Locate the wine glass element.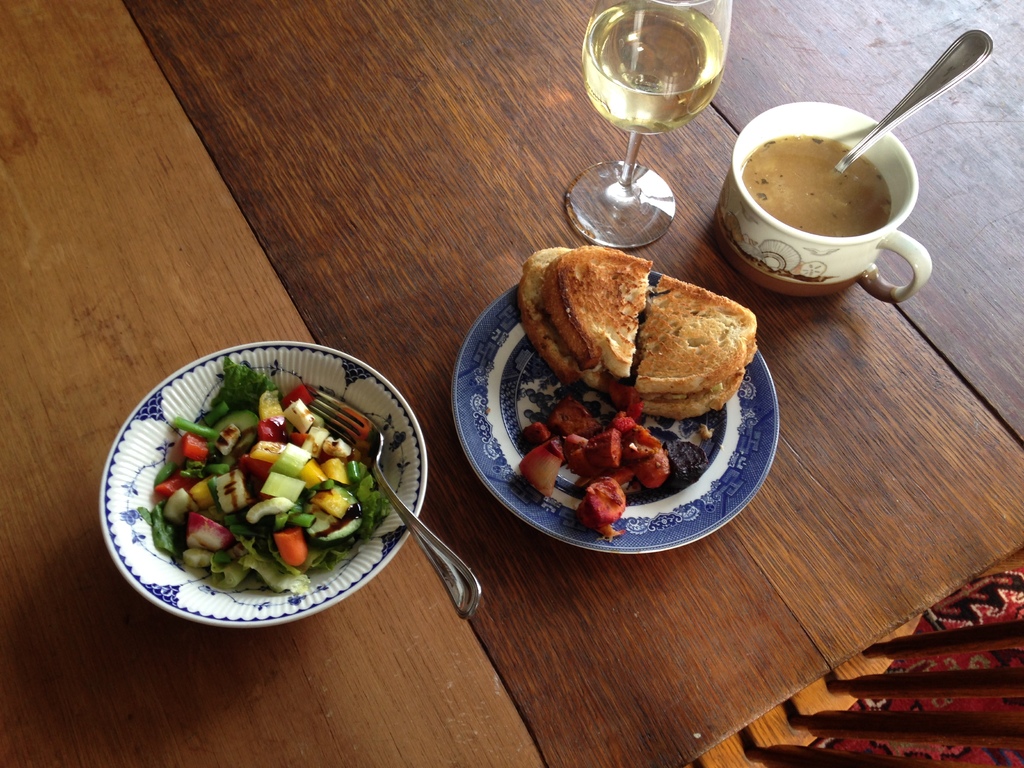
Element bbox: region(564, 1, 730, 246).
